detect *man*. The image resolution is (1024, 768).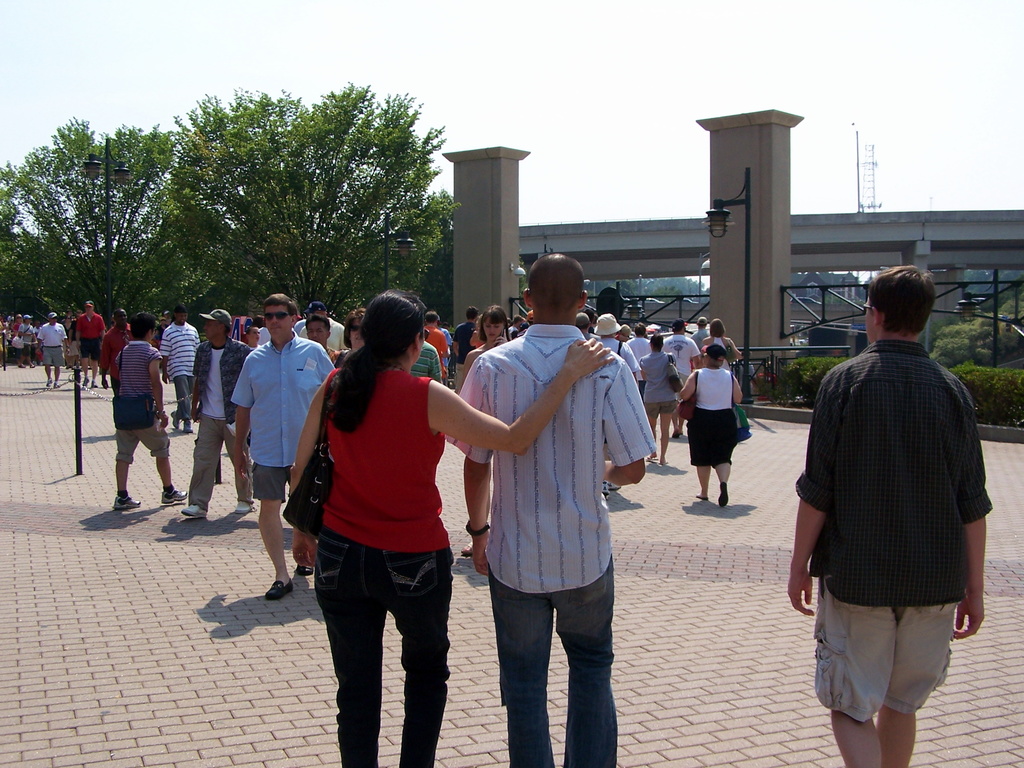
(427,307,445,361).
